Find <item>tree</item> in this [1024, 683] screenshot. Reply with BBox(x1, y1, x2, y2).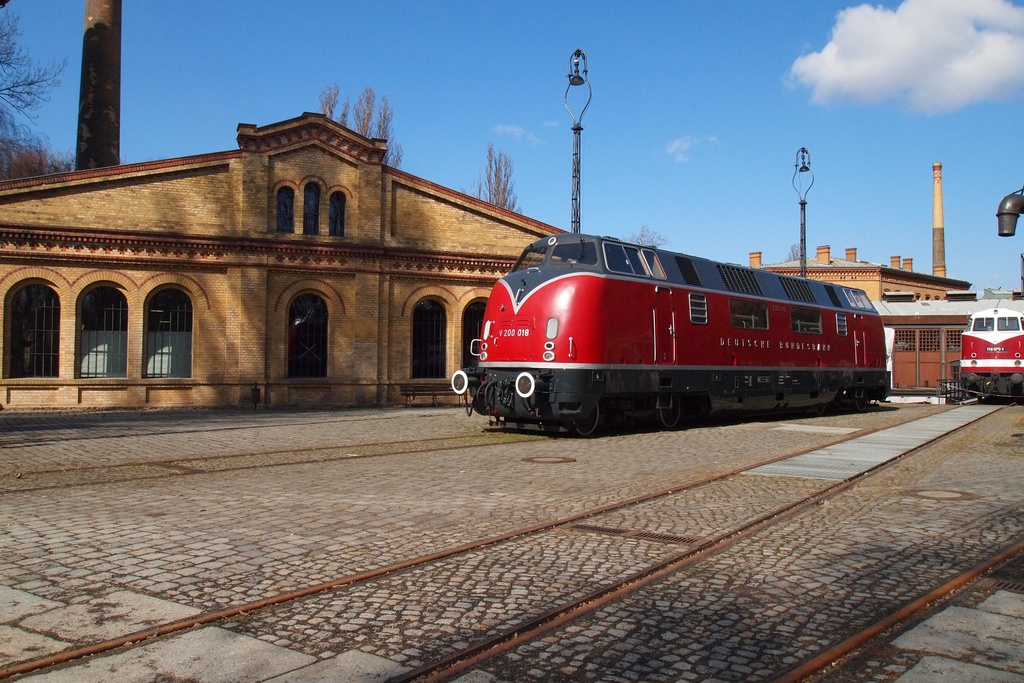
BBox(474, 142, 519, 215).
